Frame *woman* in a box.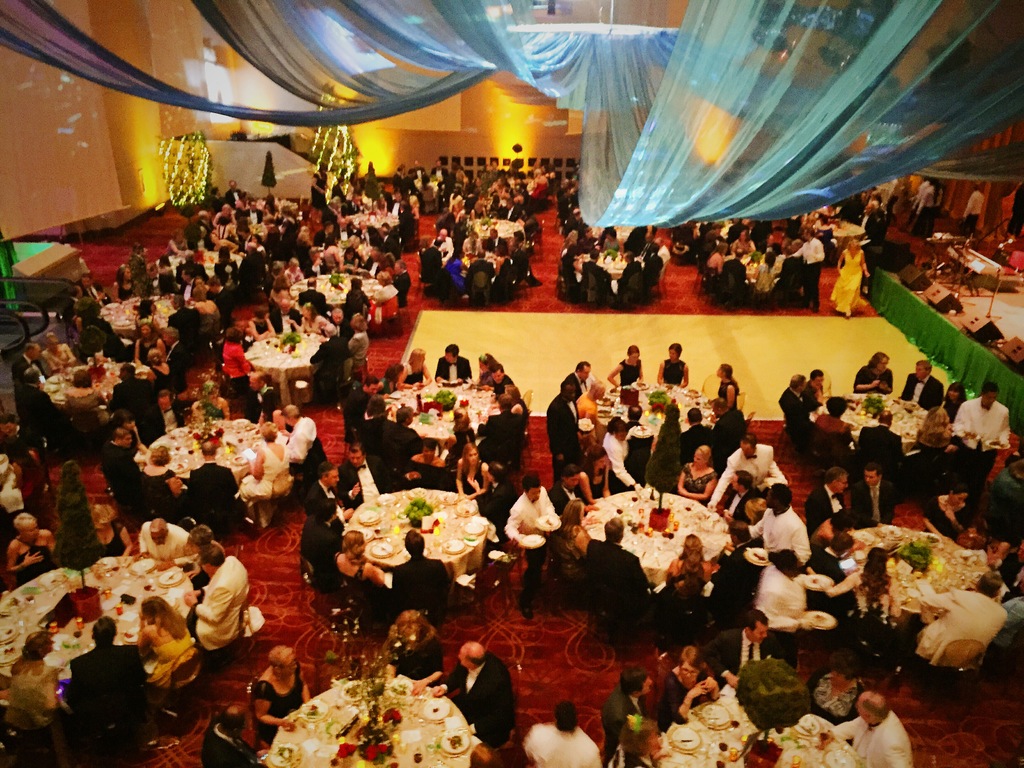
[x1=749, y1=250, x2=779, y2=296].
